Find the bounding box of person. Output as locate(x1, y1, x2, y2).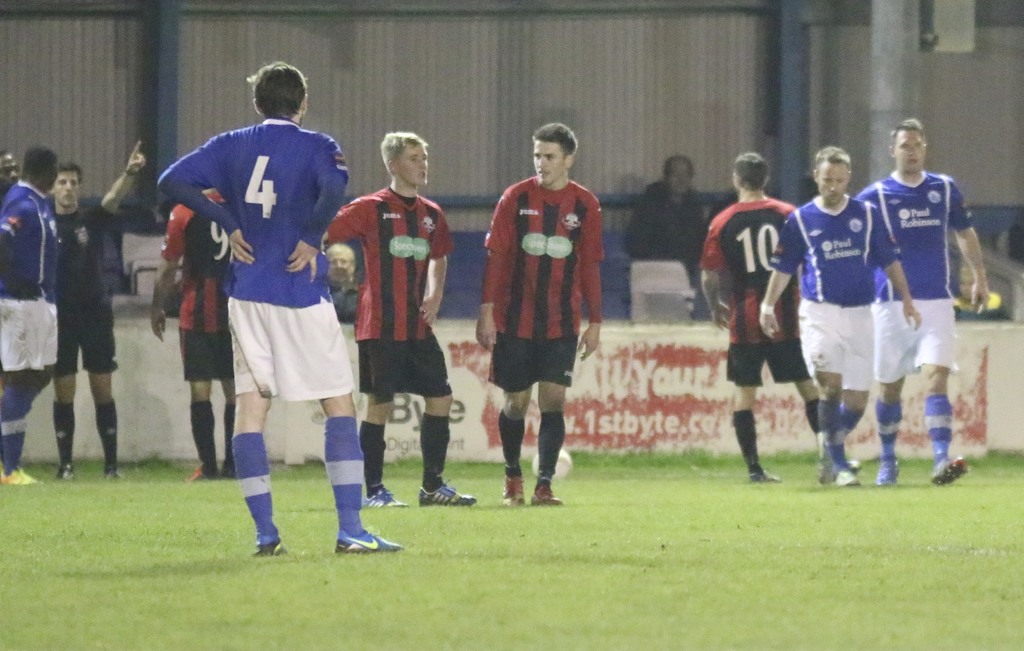
locate(701, 150, 797, 485).
